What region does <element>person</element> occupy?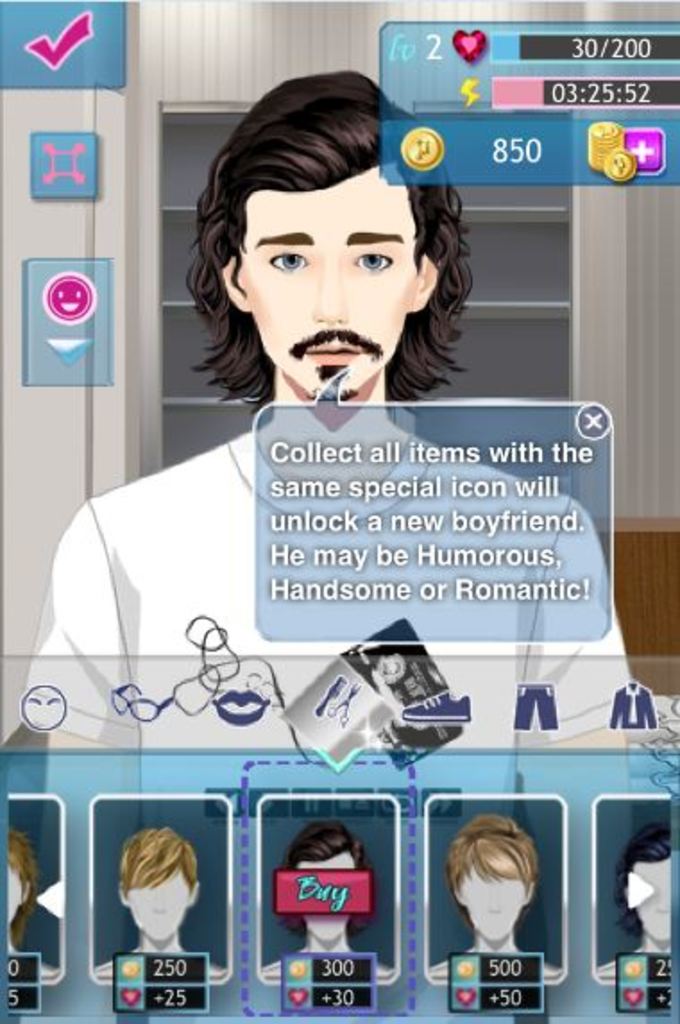
l=102, t=822, r=215, b=997.
